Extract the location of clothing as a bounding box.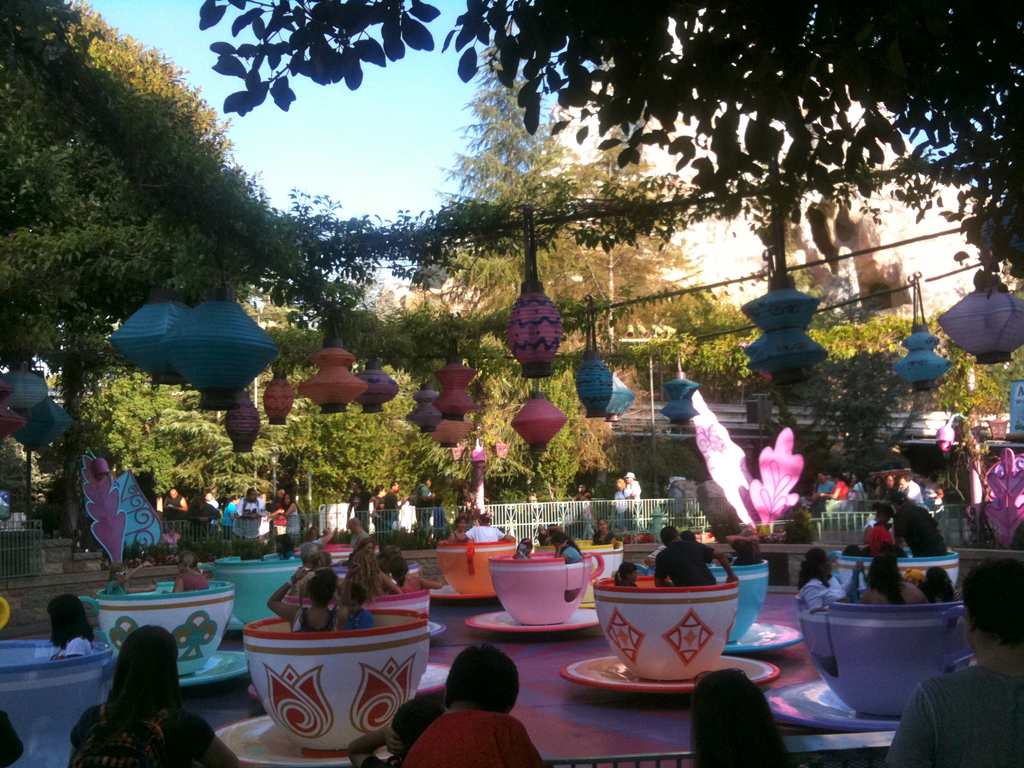
x1=893, y1=655, x2=1023, y2=767.
